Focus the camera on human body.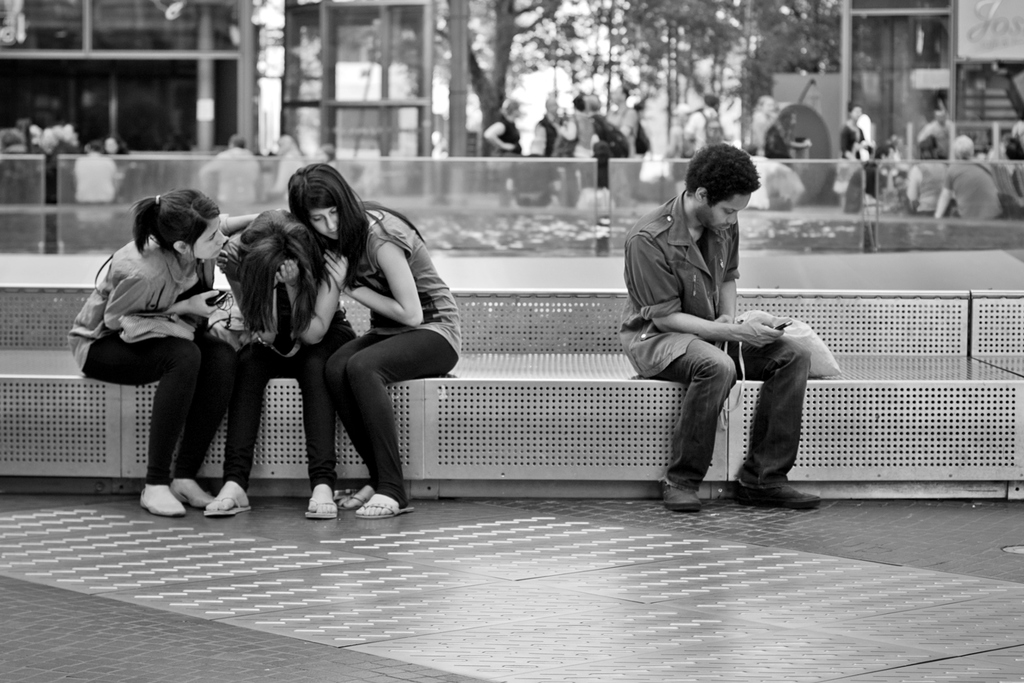
Focus region: {"left": 263, "top": 144, "right": 310, "bottom": 217}.
